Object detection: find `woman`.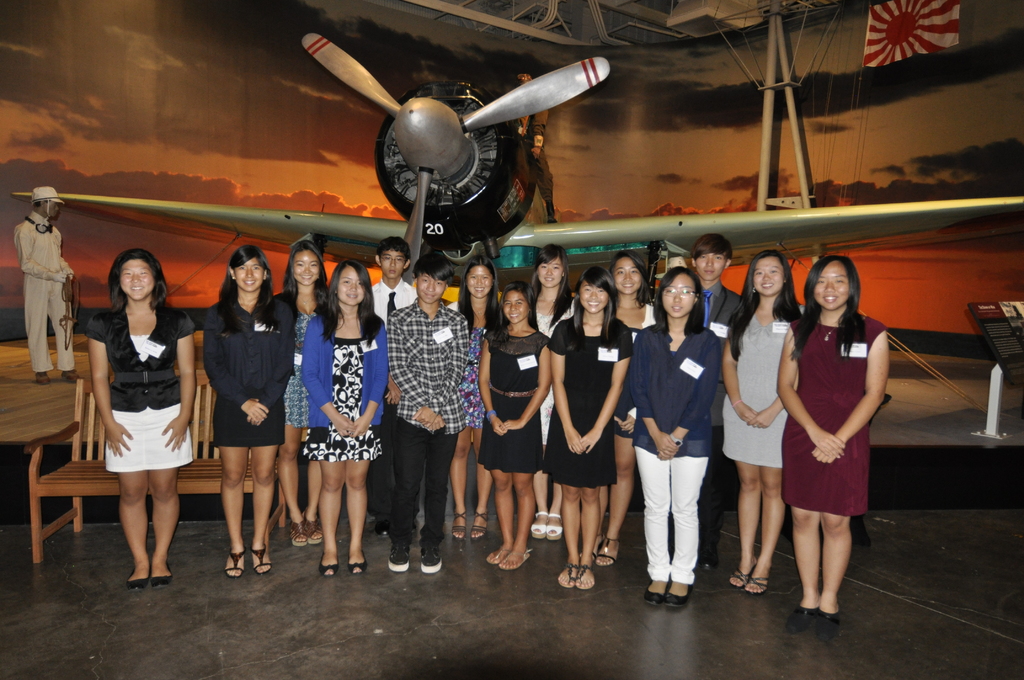
pyautogui.locateOnScreen(301, 260, 388, 578).
